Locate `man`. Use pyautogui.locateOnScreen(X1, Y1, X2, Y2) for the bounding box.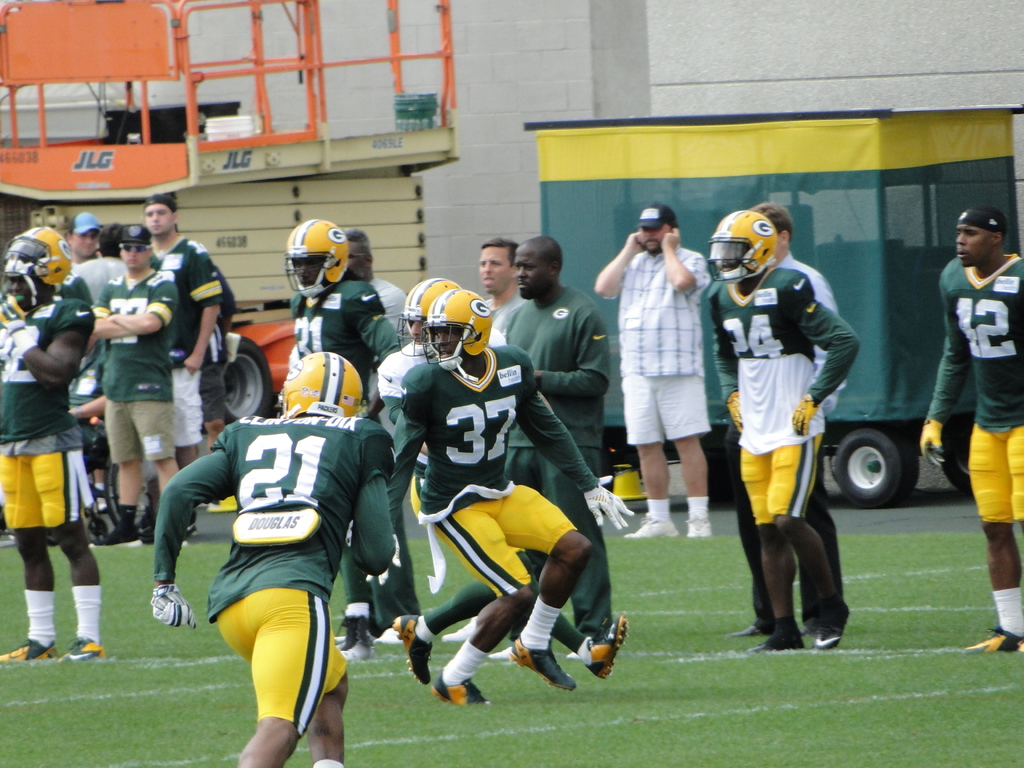
pyautogui.locateOnScreen(467, 239, 541, 361).
